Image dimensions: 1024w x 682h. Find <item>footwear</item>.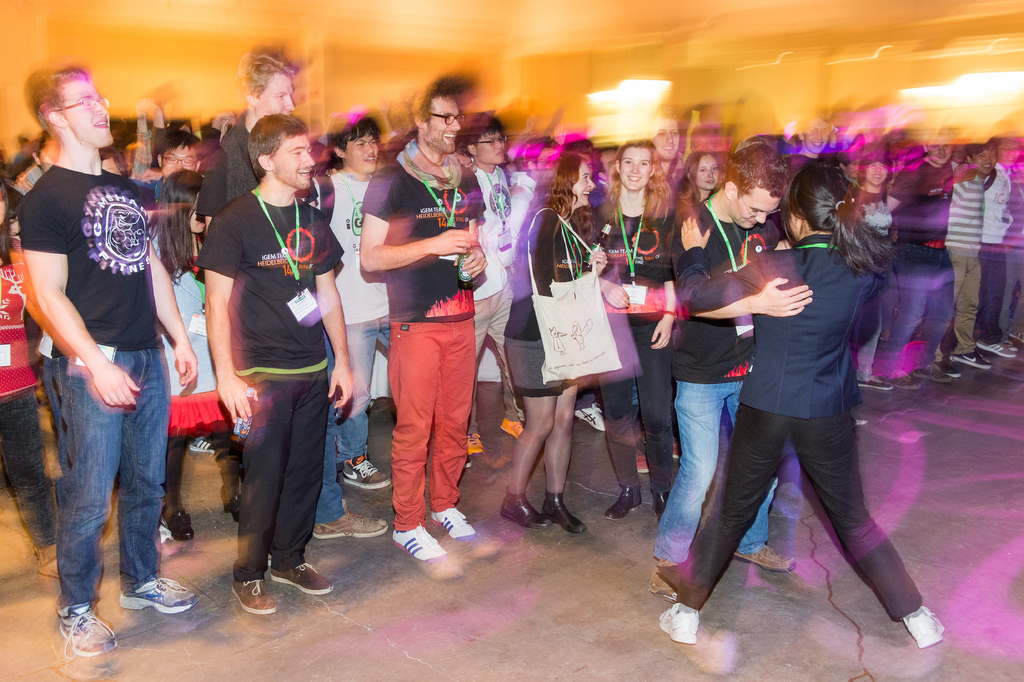
648 558 676 594.
